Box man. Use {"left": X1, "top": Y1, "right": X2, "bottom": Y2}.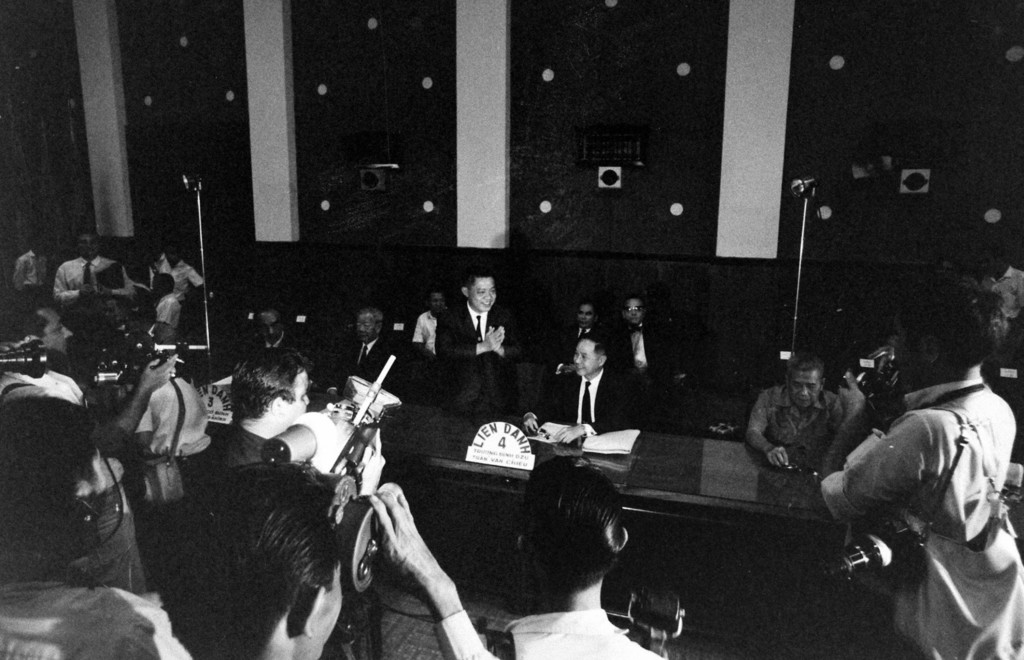
{"left": 456, "top": 456, "right": 668, "bottom": 659}.
